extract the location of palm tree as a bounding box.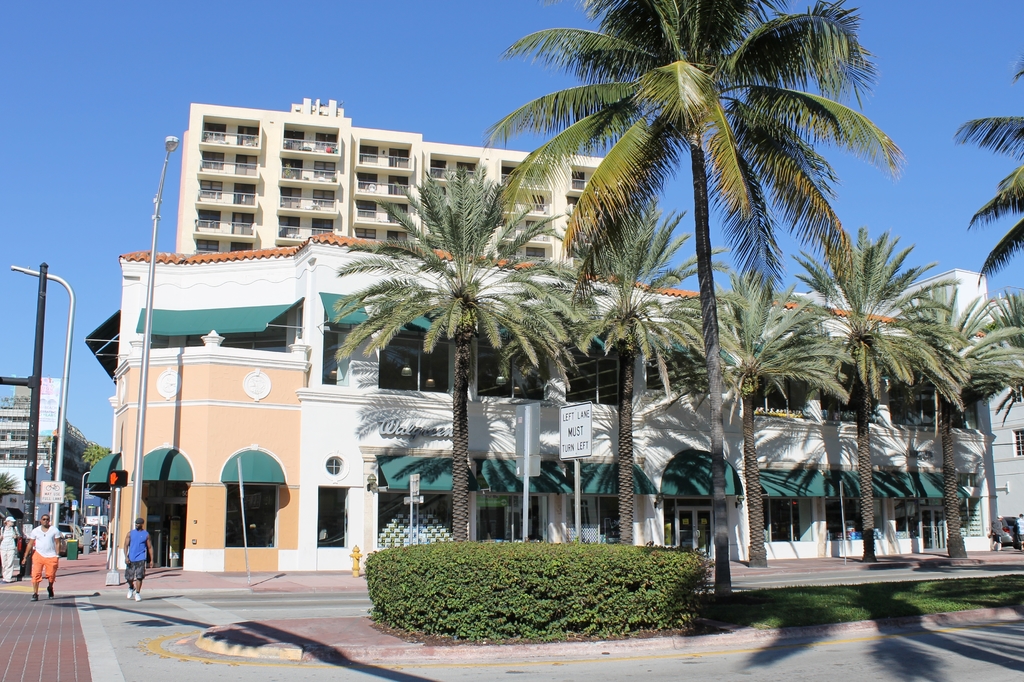
crop(865, 277, 1023, 534).
